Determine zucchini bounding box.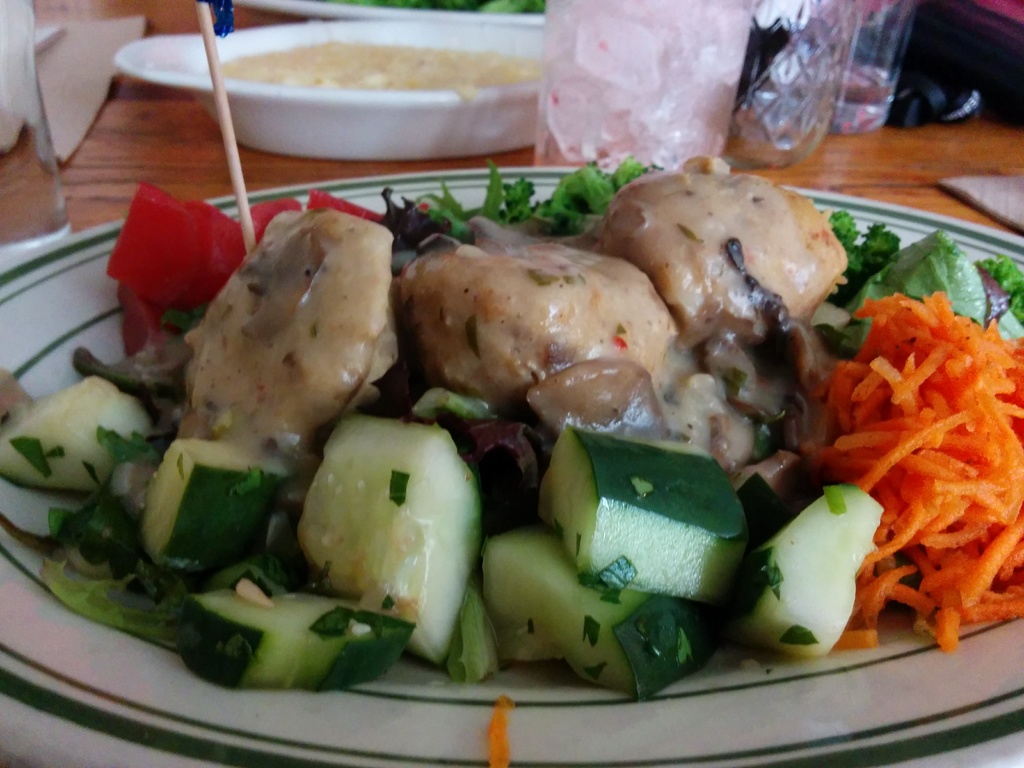
Determined: region(0, 378, 159, 503).
